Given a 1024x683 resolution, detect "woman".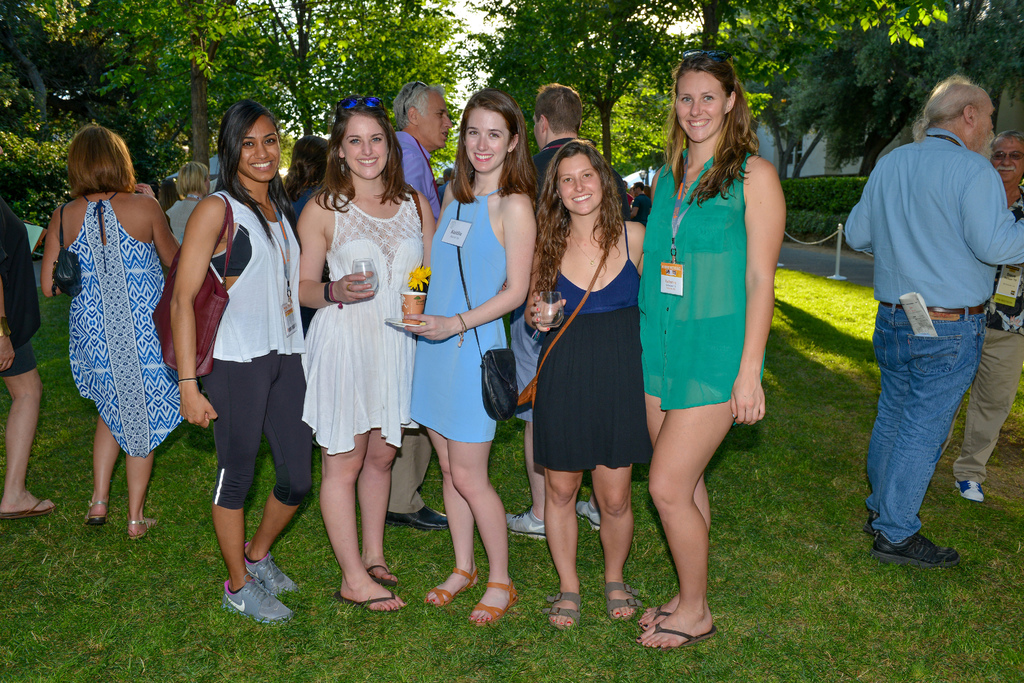
left=295, top=102, right=441, bottom=615.
